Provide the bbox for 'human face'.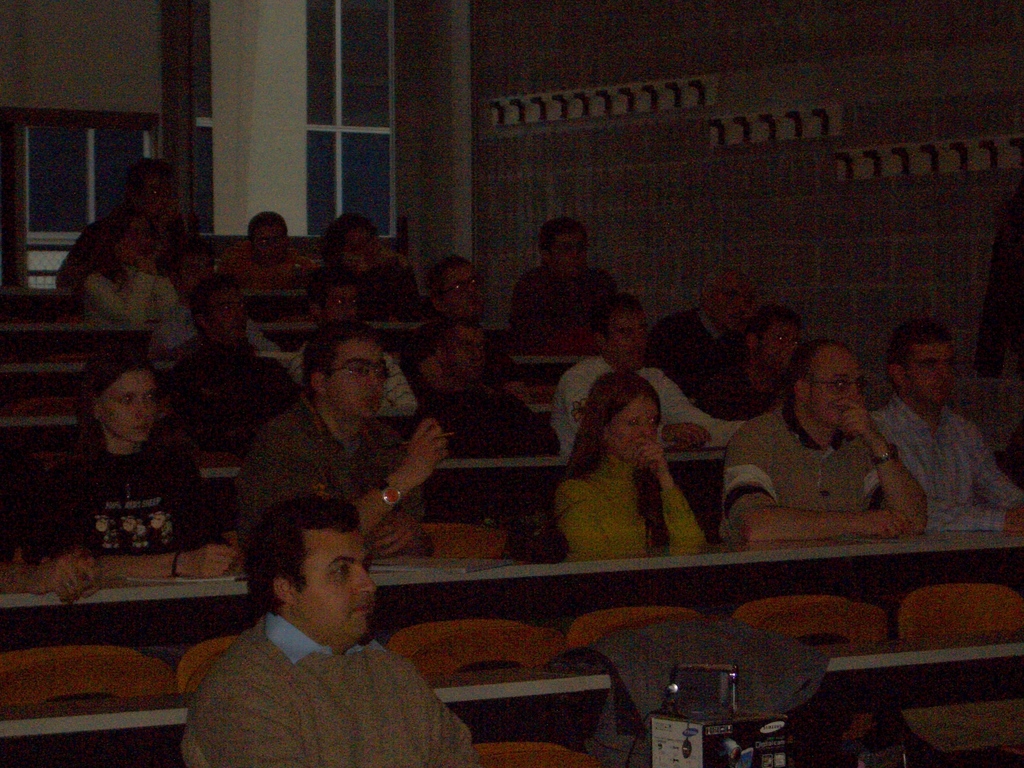
rect(439, 262, 485, 318).
